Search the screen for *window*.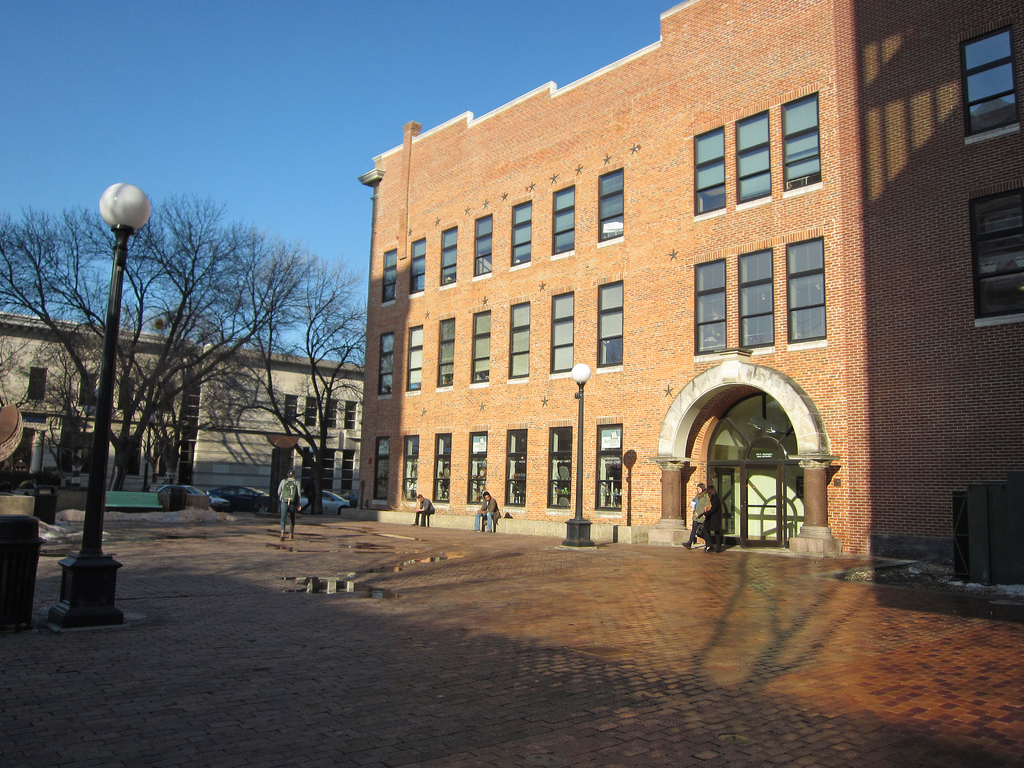
Found at 384:248:395:307.
